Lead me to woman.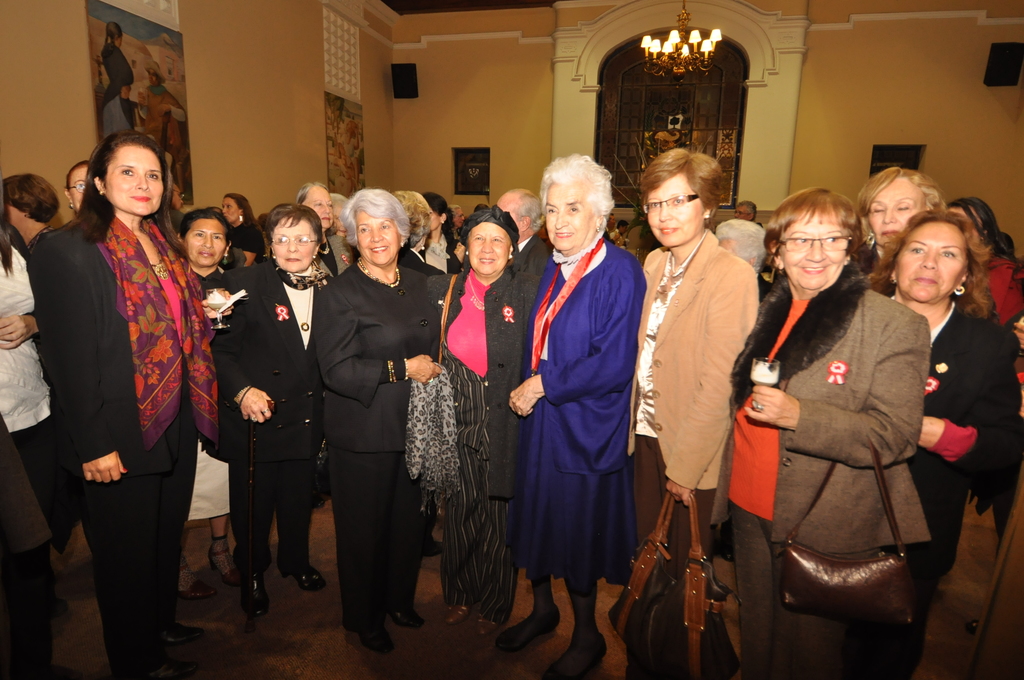
Lead to x1=0, y1=178, x2=58, y2=482.
